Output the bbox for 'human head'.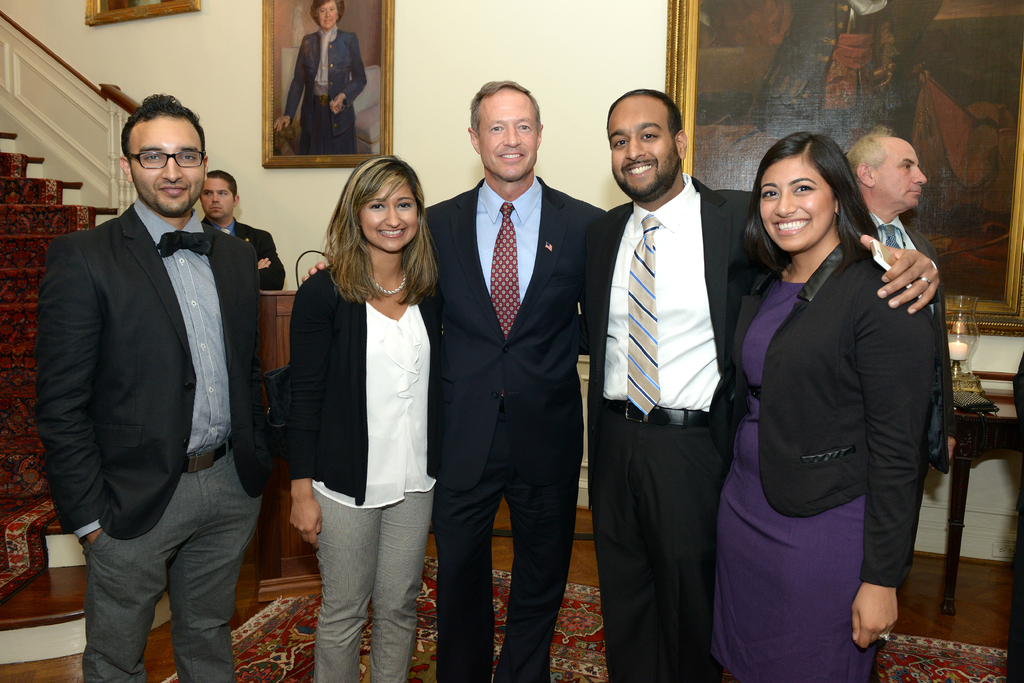
crop(339, 152, 428, 256).
